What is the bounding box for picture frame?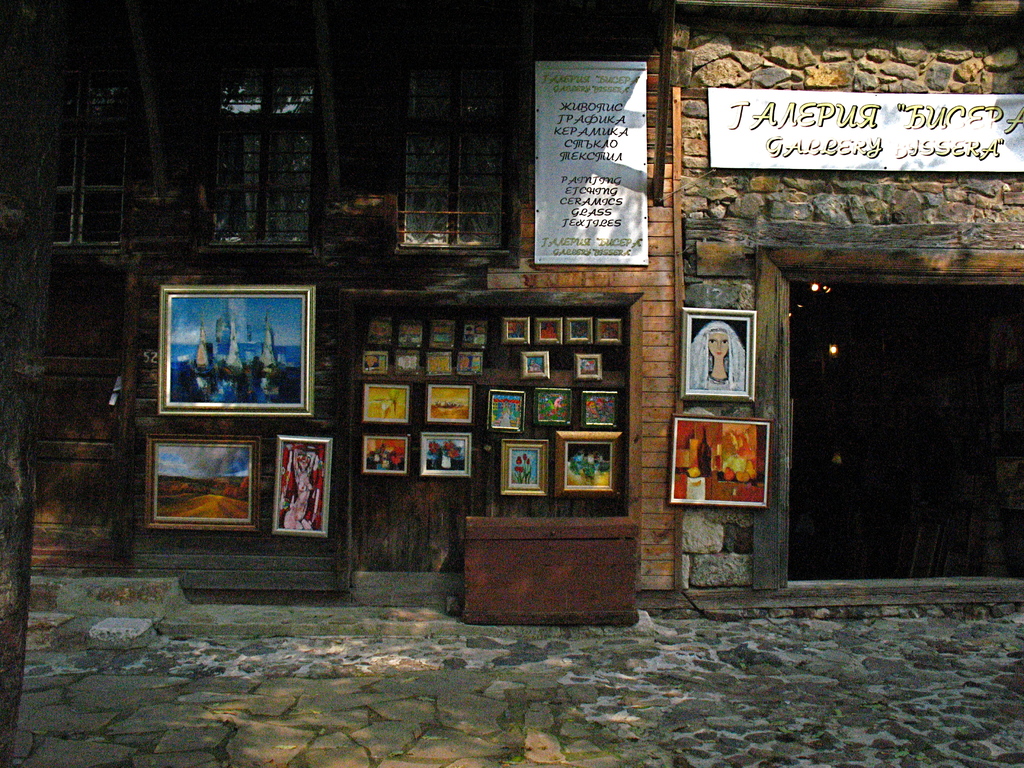
[453, 352, 493, 382].
